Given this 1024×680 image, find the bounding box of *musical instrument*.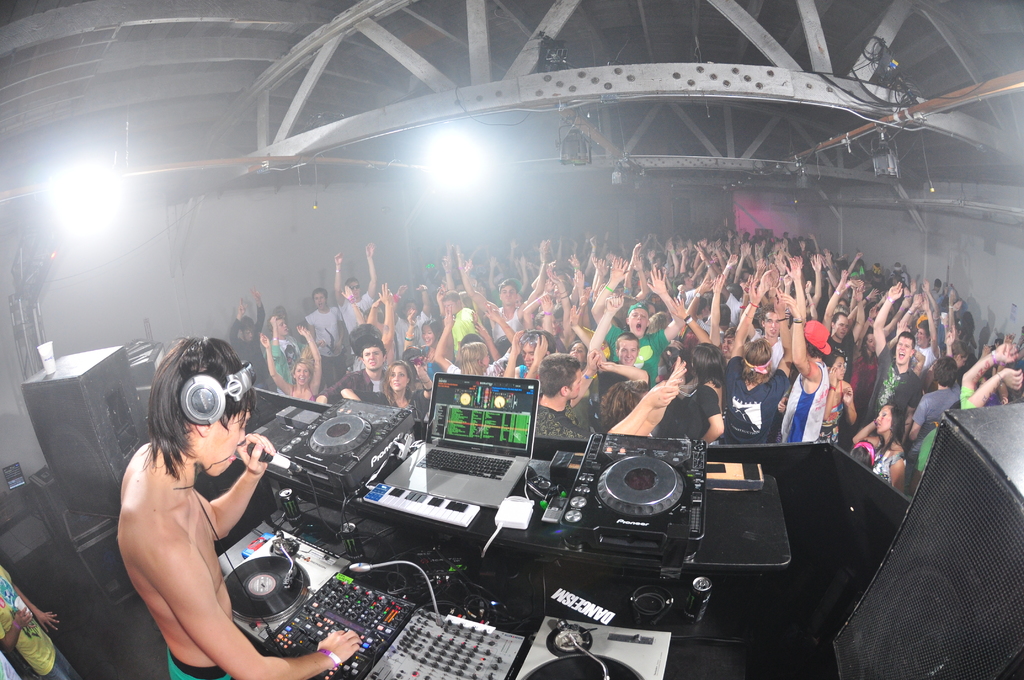
209 380 1023 679.
